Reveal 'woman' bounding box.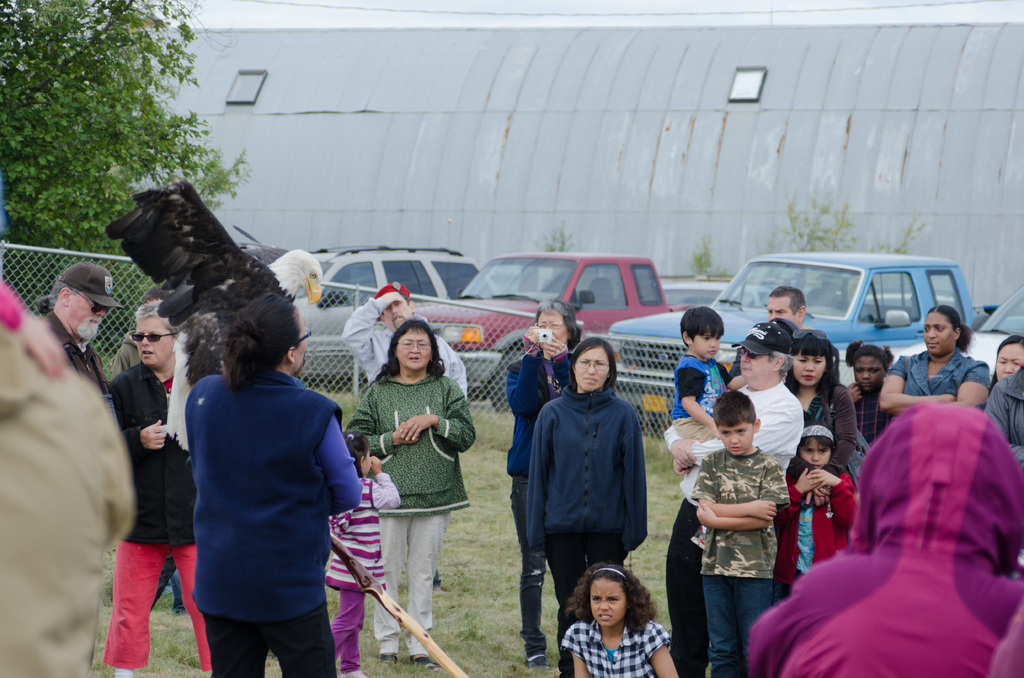
Revealed: detection(986, 332, 1023, 398).
